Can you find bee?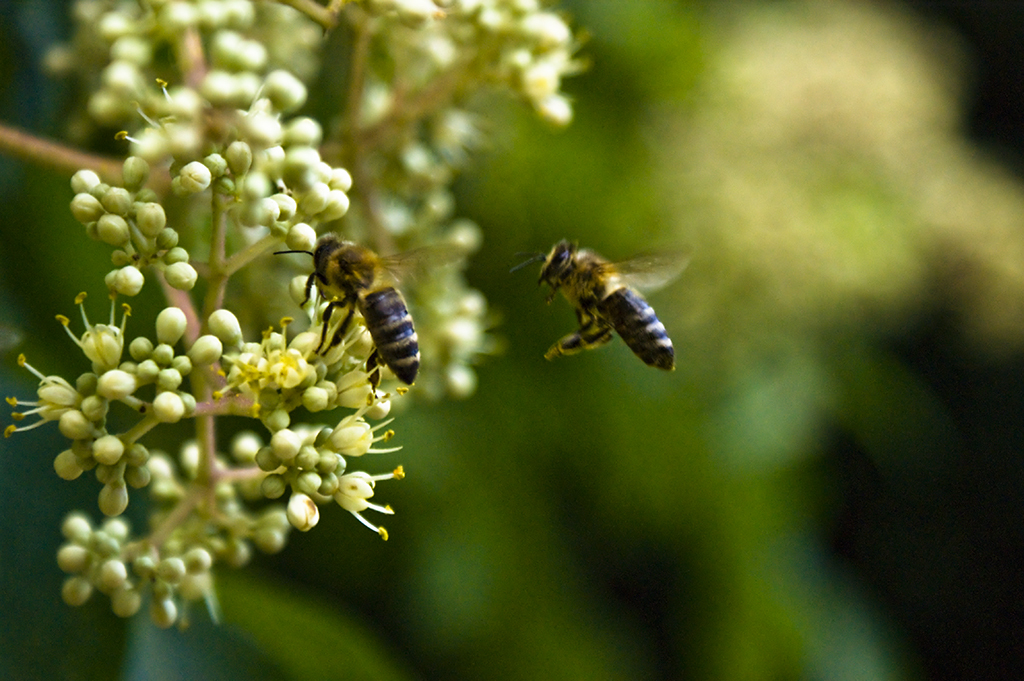
Yes, bounding box: crop(508, 225, 690, 399).
